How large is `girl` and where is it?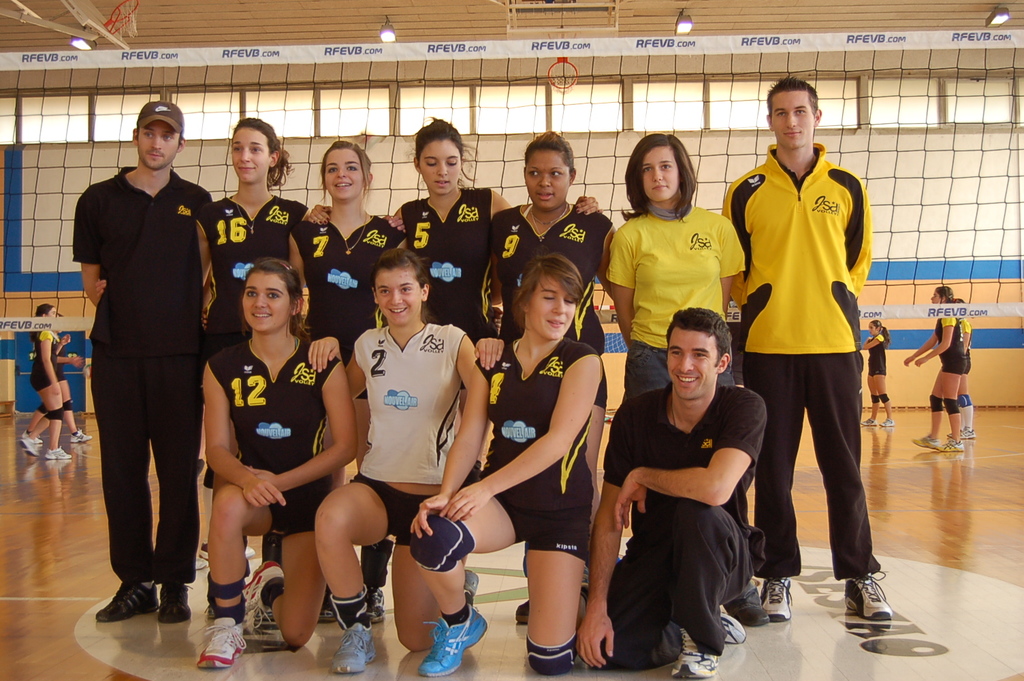
Bounding box: bbox=(609, 130, 754, 400).
